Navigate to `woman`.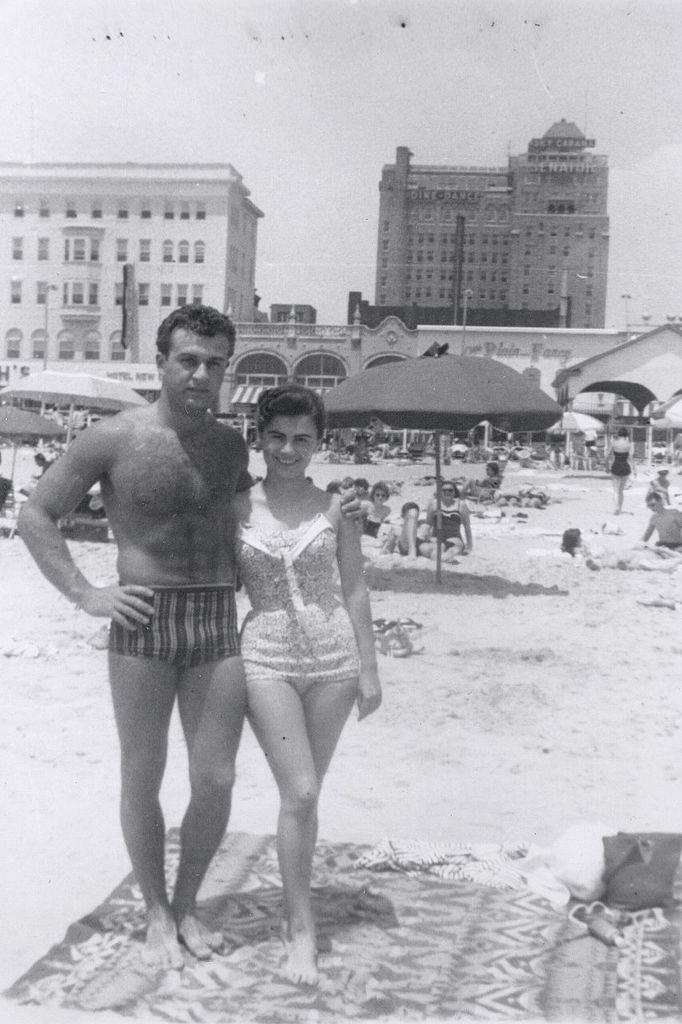
Navigation target: [x1=233, y1=384, x2=382, y2=990].
